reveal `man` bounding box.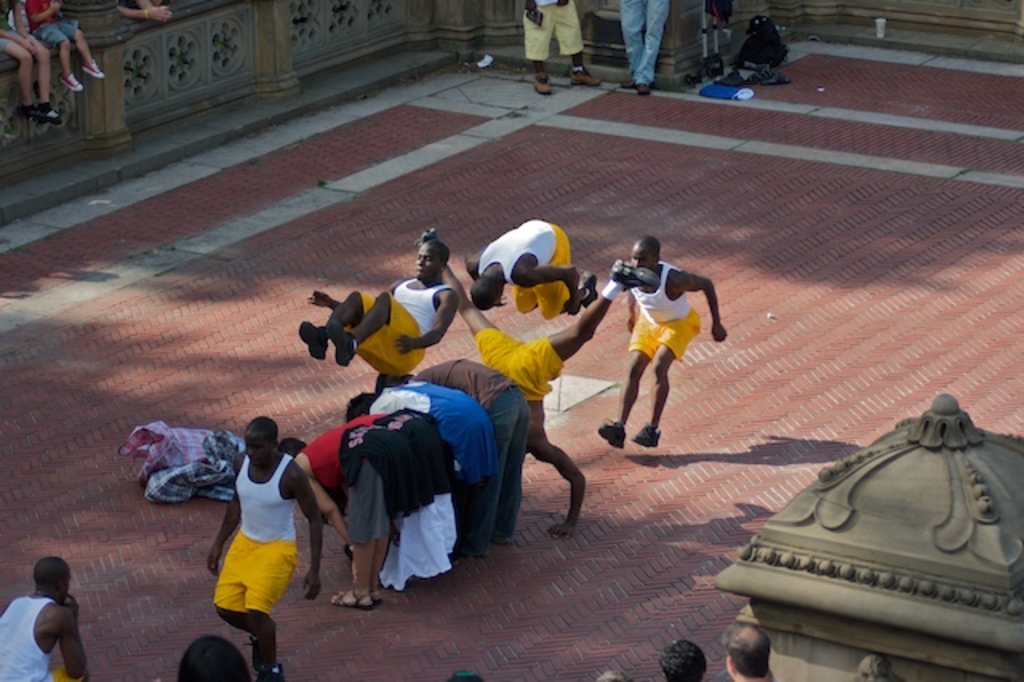
Revealed: pyautogui.locateOnScreen(0, 549, 93, 680).
